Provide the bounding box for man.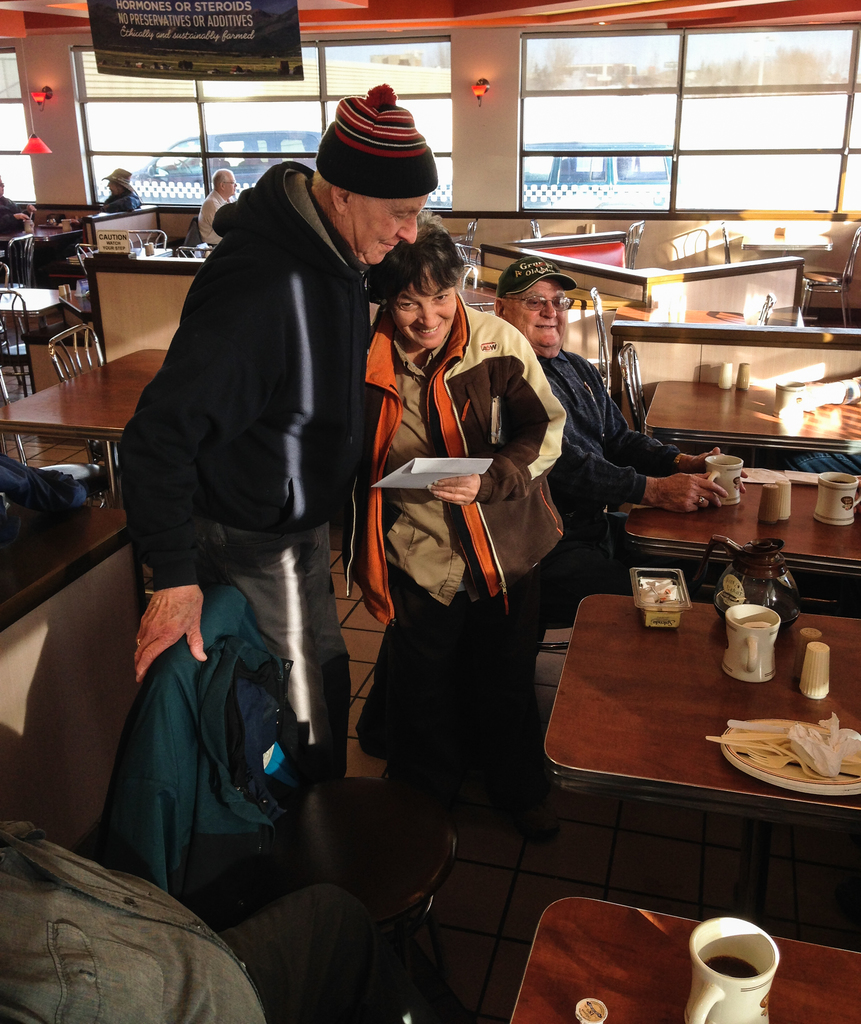
111/102/437/779.
